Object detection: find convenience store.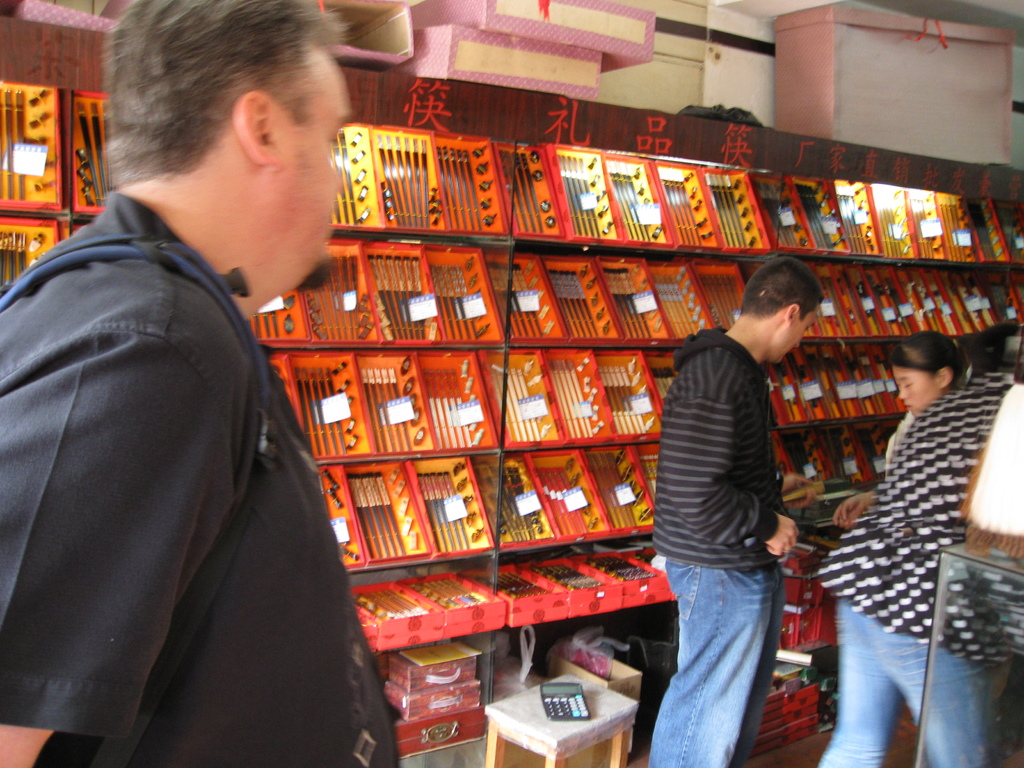
detection(97, 4, 1023, 764).
